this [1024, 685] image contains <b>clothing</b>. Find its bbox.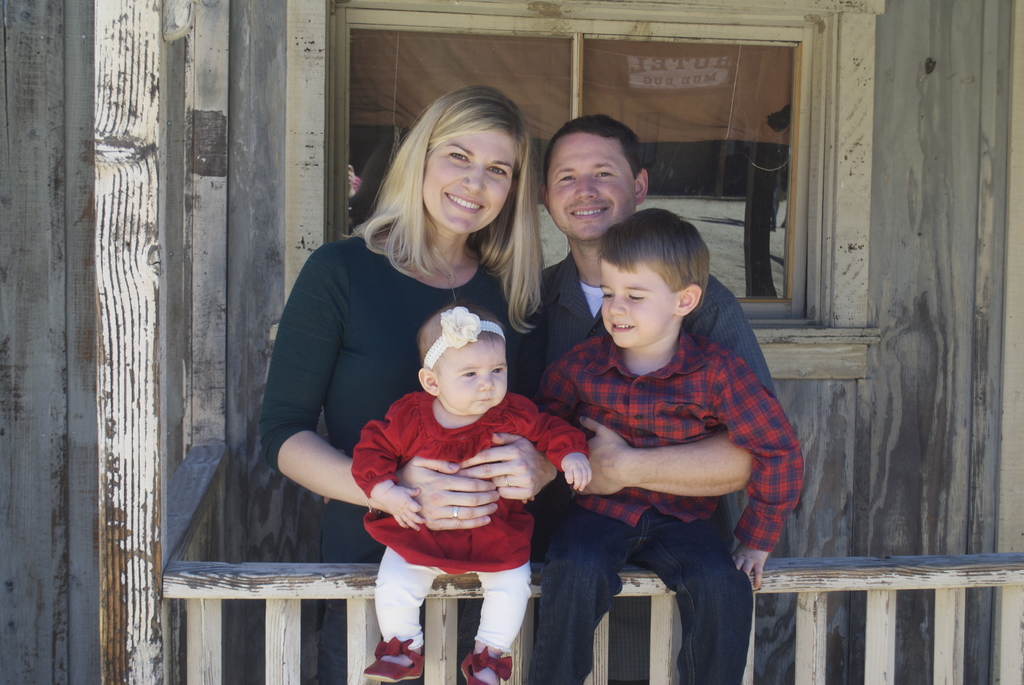
349,389,590,654.
